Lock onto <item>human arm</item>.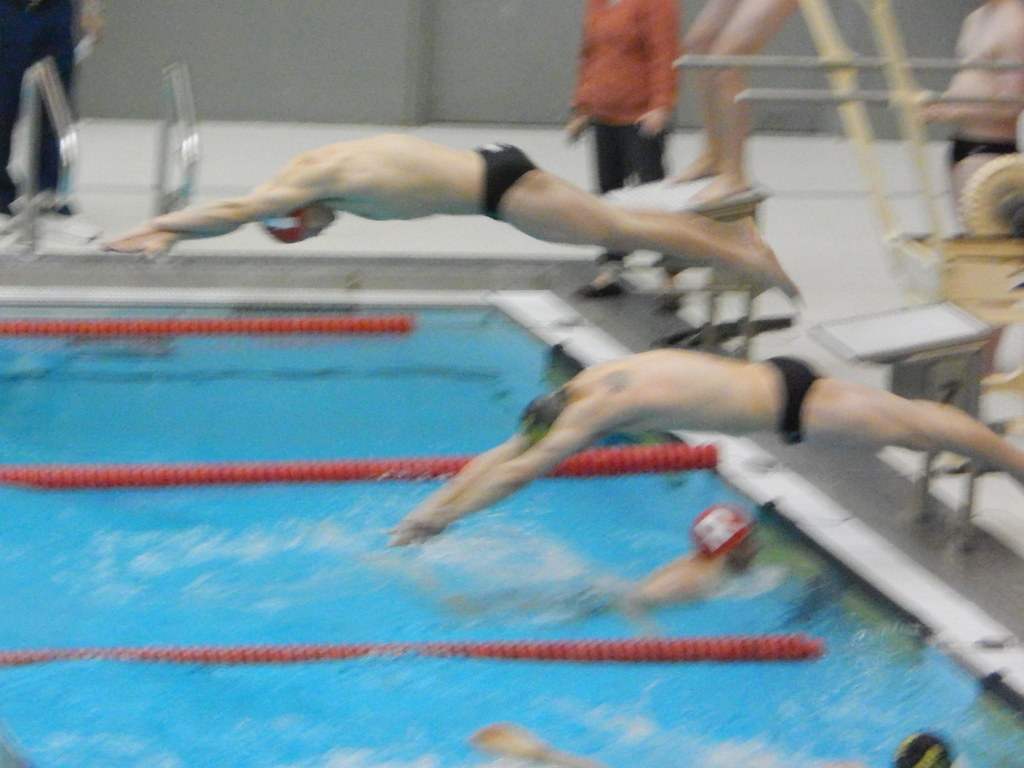
Locked: crop(559, 0, 590, 143).
